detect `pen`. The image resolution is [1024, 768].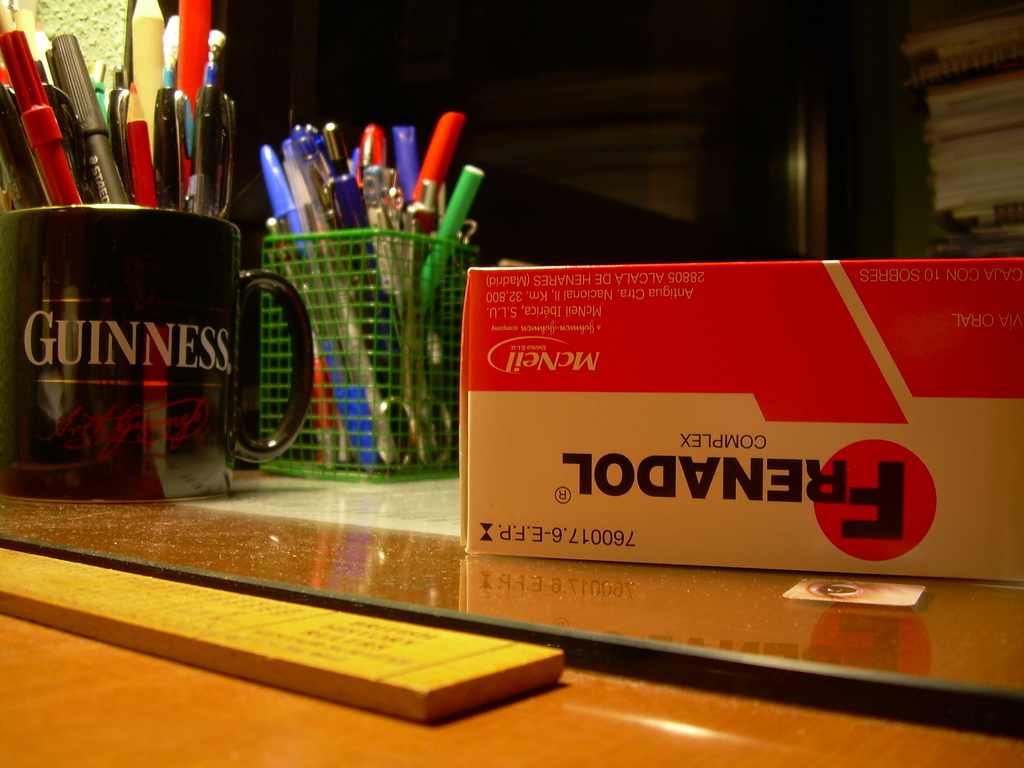
select_region(144, 82, 189, 226).
